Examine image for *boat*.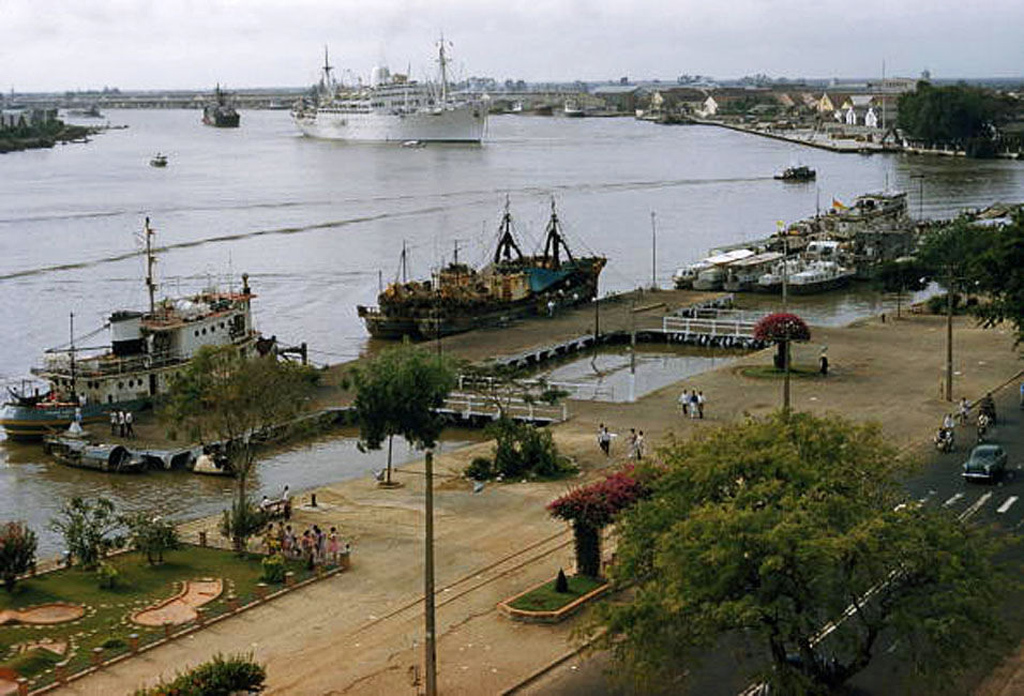
Examination result: 133, 445, 191, 470.
